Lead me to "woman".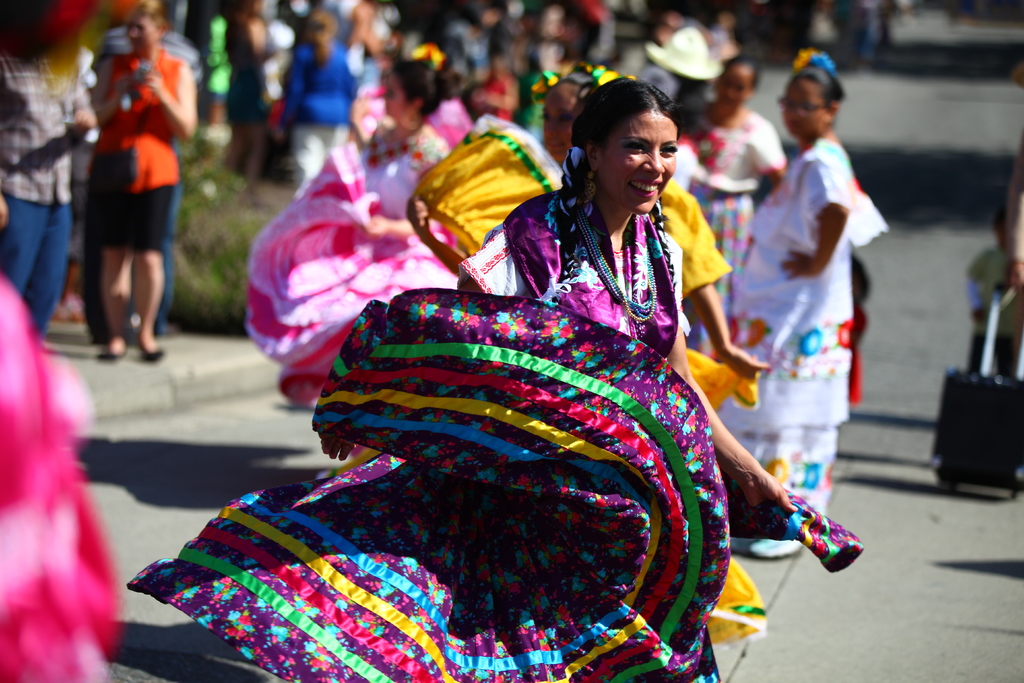
Lead to [x1=734, y1=49, x2=890, y2=558].
